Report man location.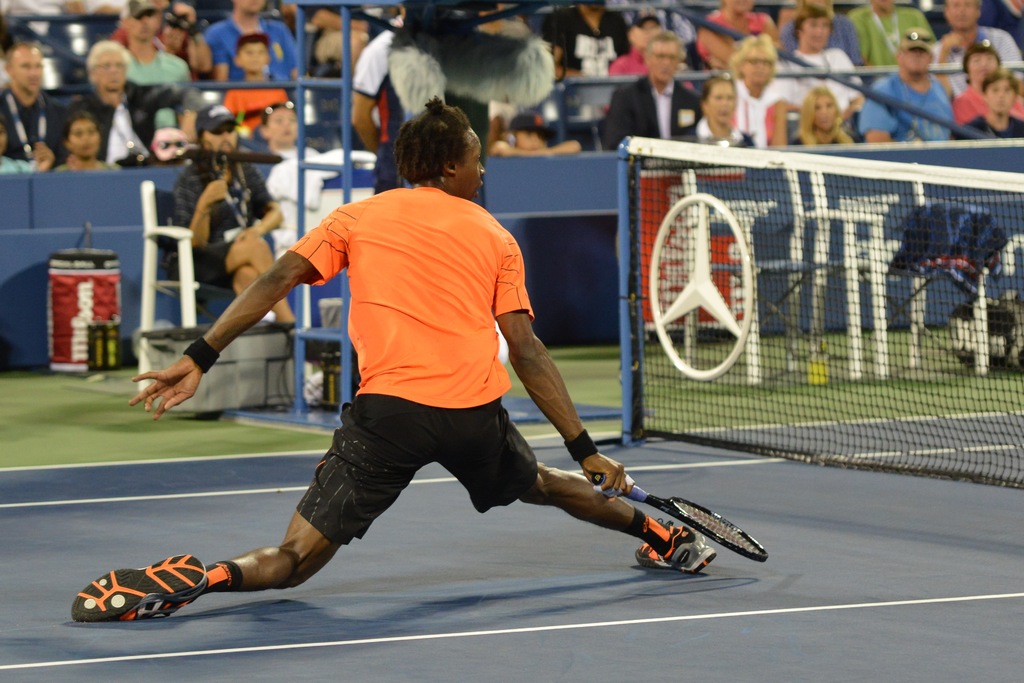
Report: crop(543, 0, 627, 76).
